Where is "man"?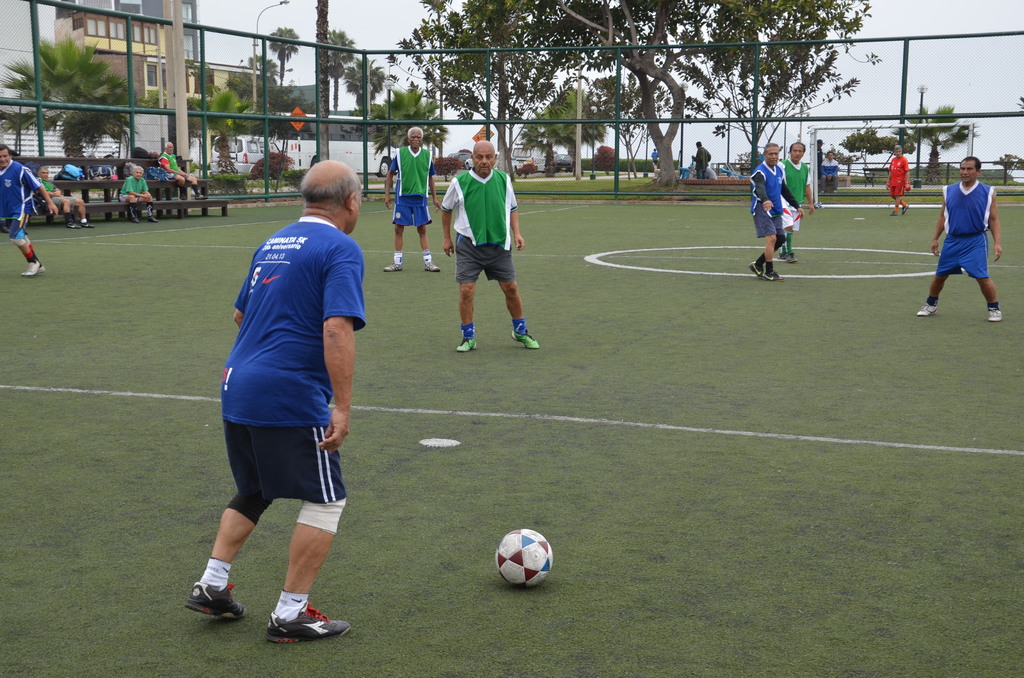
152,140,208,202.
